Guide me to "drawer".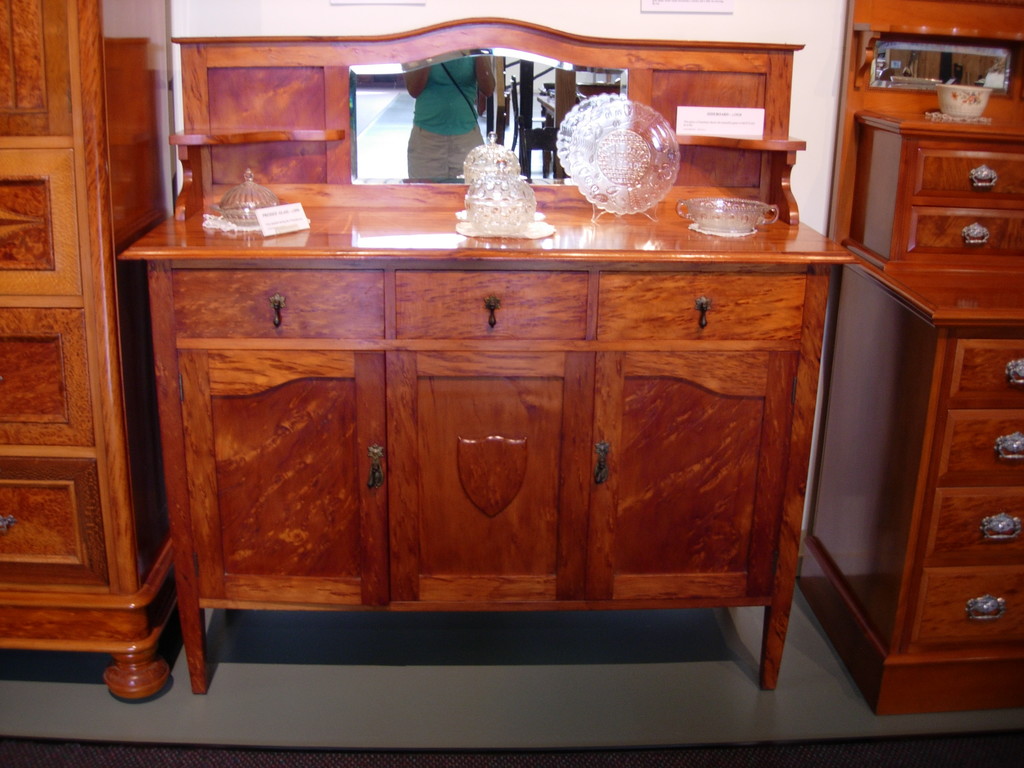
Guidance: locate(392, 271, 586, 339).
